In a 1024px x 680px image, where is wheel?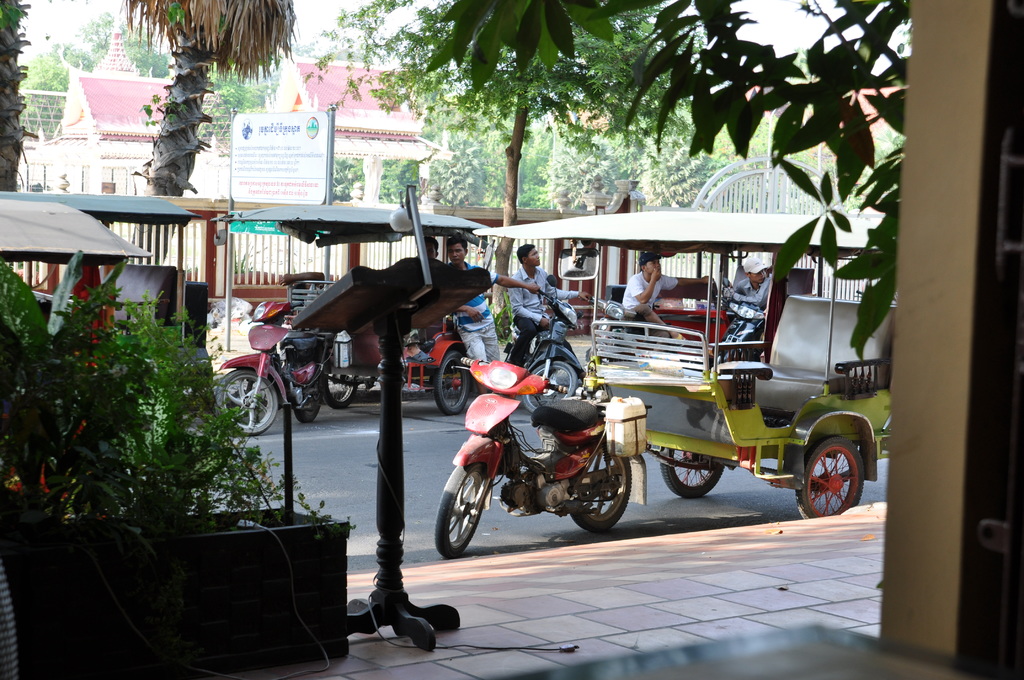
(522,359,580,410).
